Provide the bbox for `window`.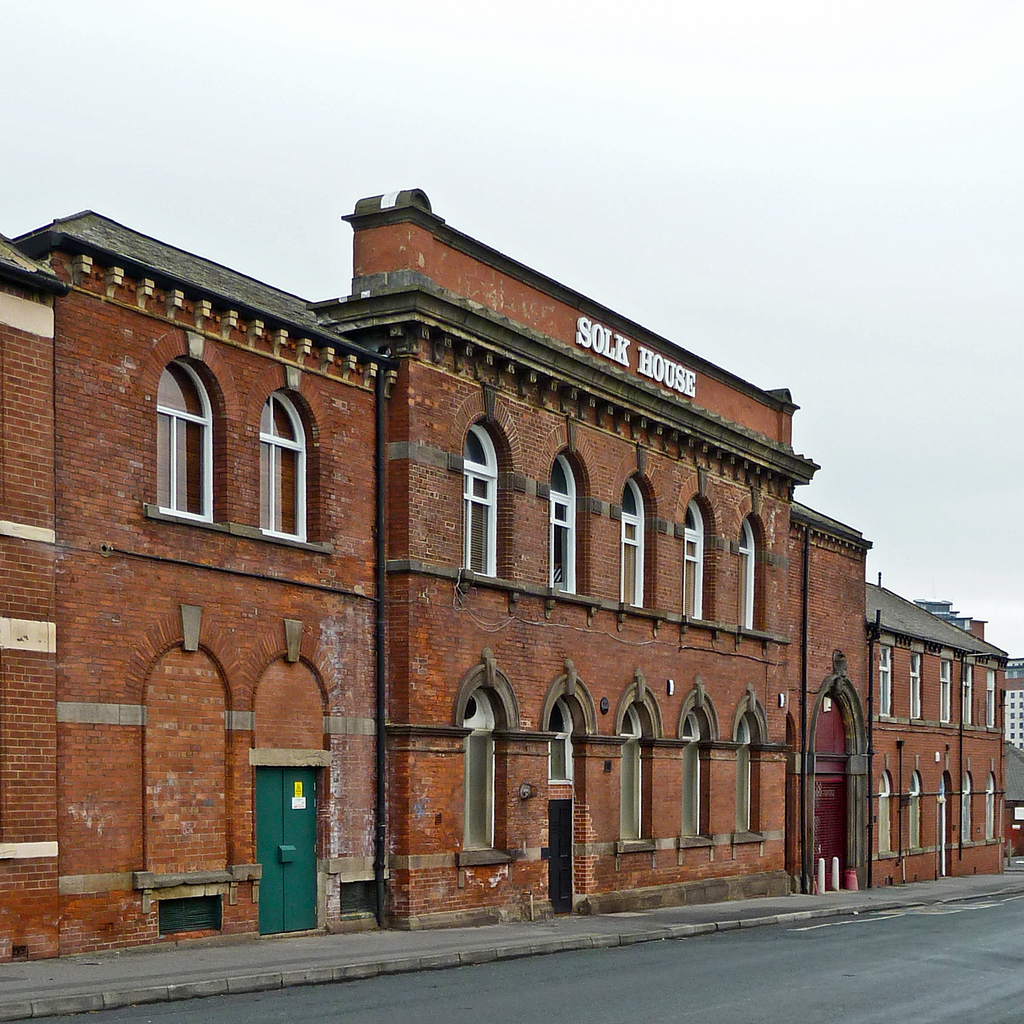
l=609, t=445, r=670, b=631.
